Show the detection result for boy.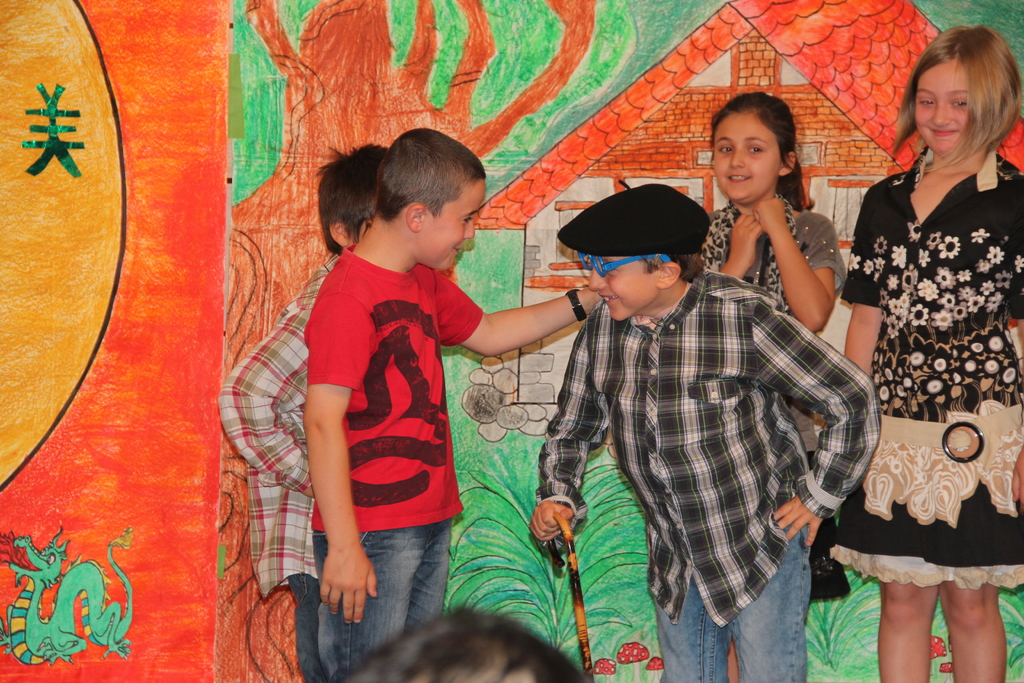
<box>531,187,882,682</box>.
